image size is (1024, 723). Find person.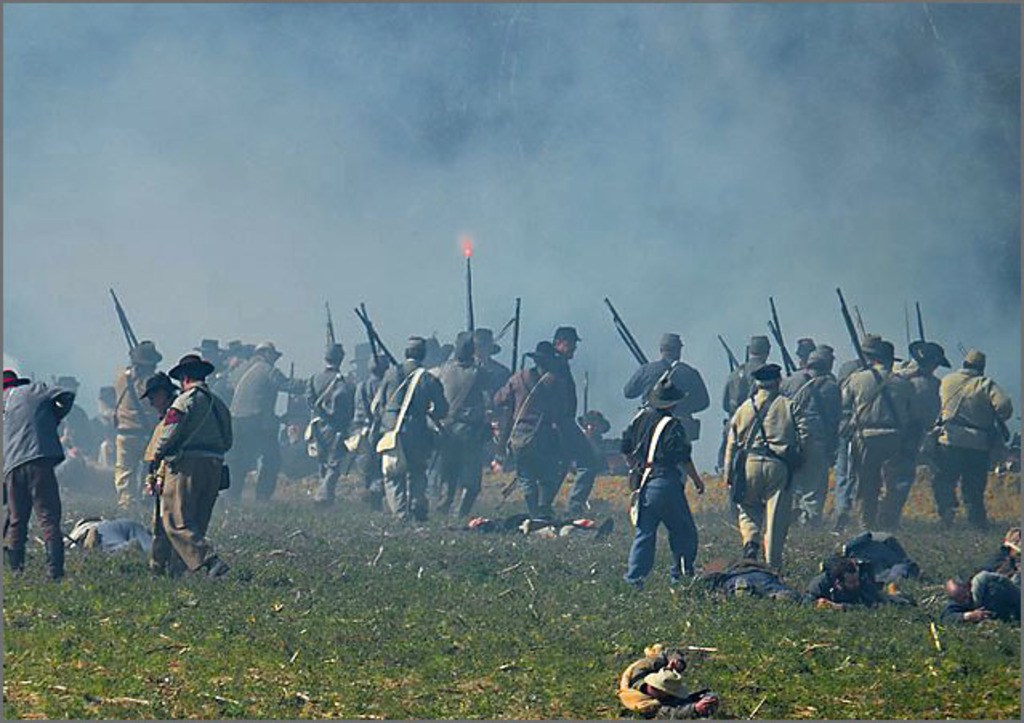
x1=687 y1=555 x2=796 y2=603.
